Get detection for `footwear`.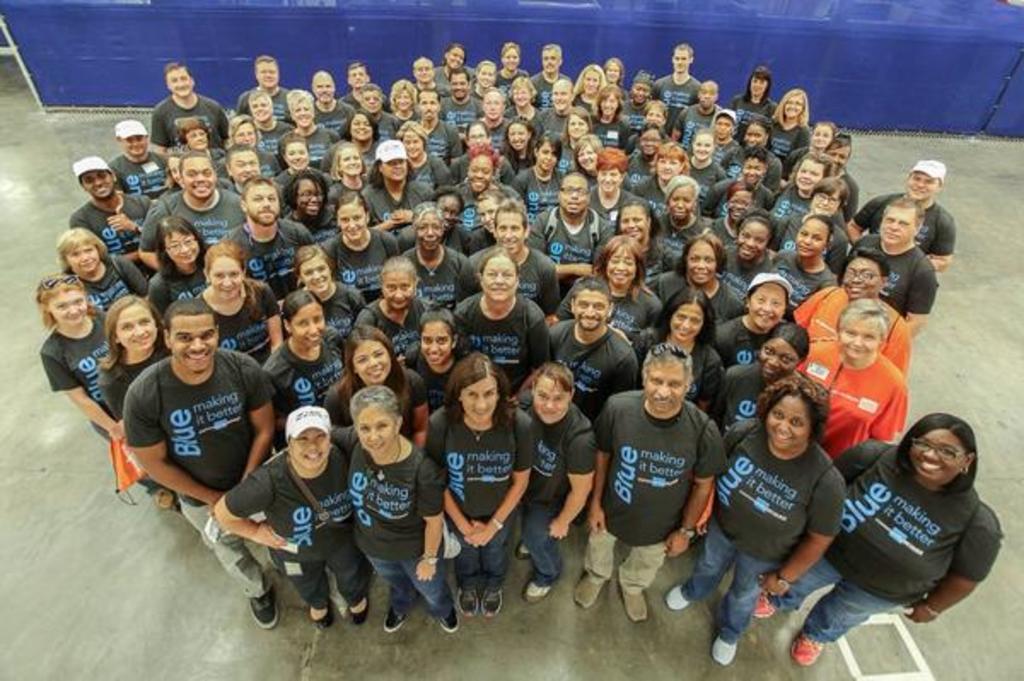
Detection: box(384, 606, 411, 633).
